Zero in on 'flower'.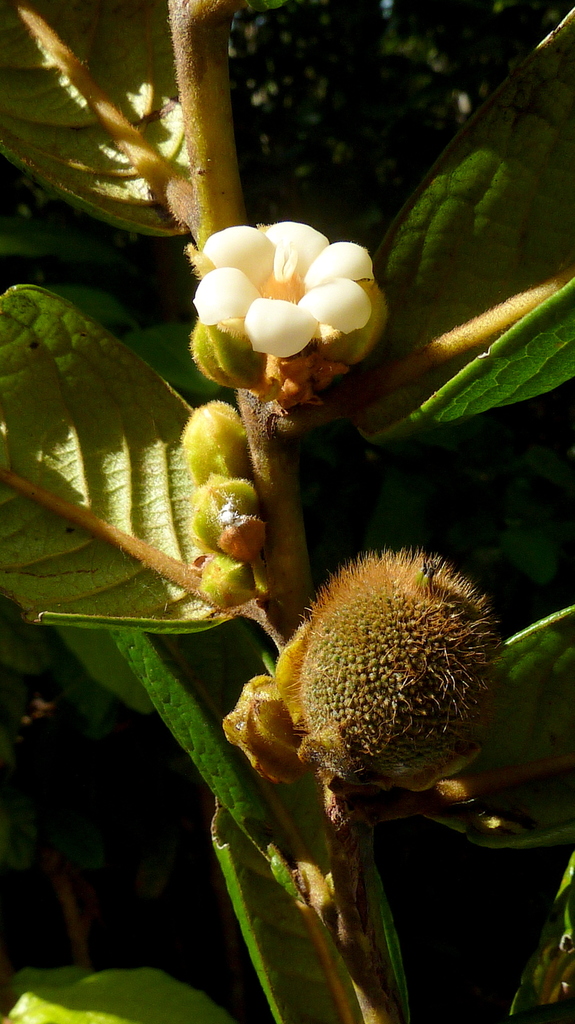
Zeroed in: region(175, 201, 384, 390).
